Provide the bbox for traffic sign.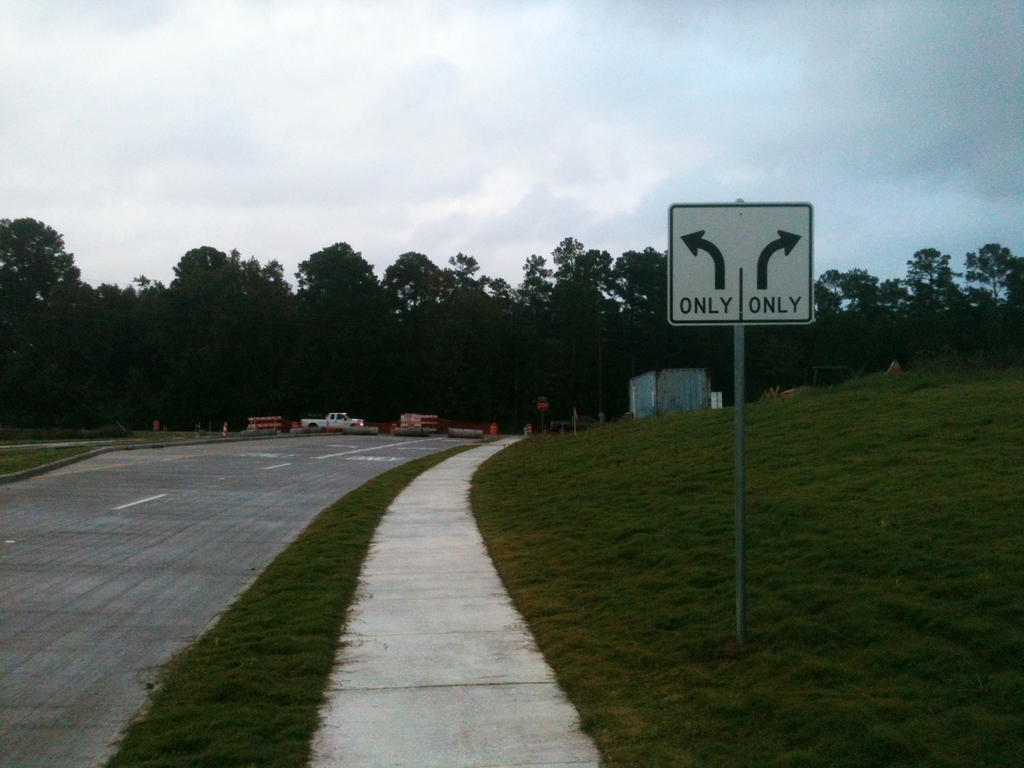
left=666, top=201, right=819, bottom=328.
